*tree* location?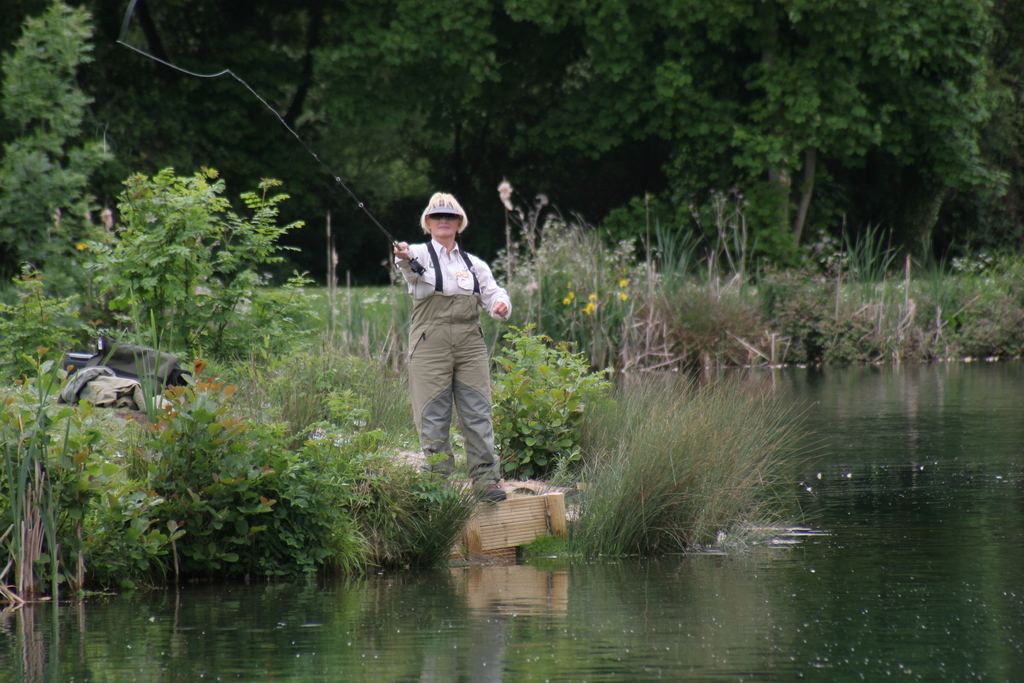
[73, 165, 327, 383]
